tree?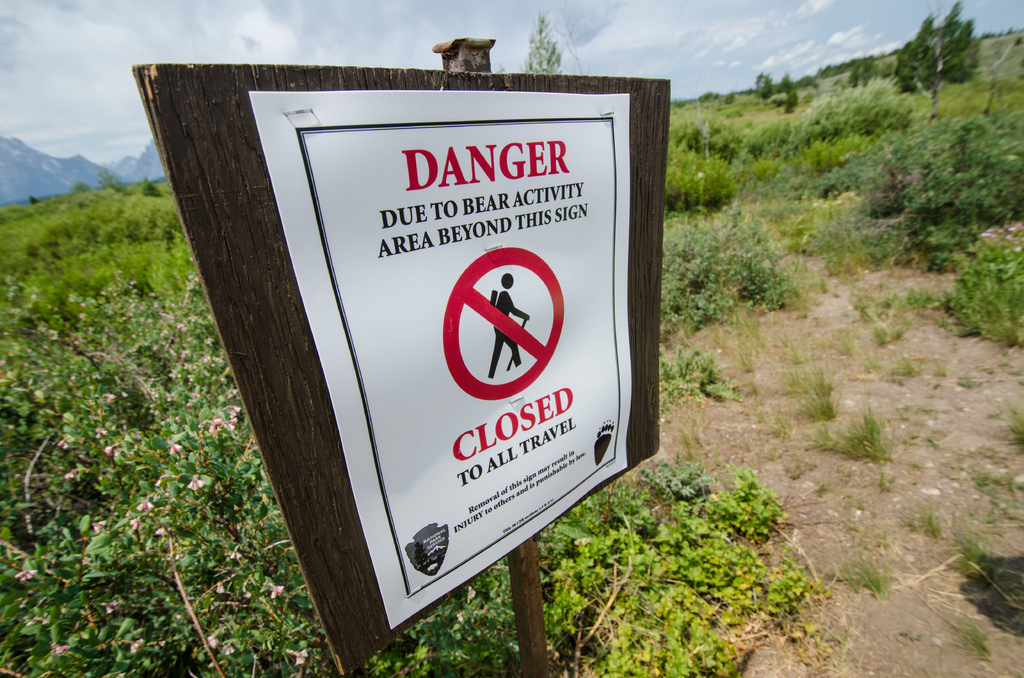
534:11:563:79
